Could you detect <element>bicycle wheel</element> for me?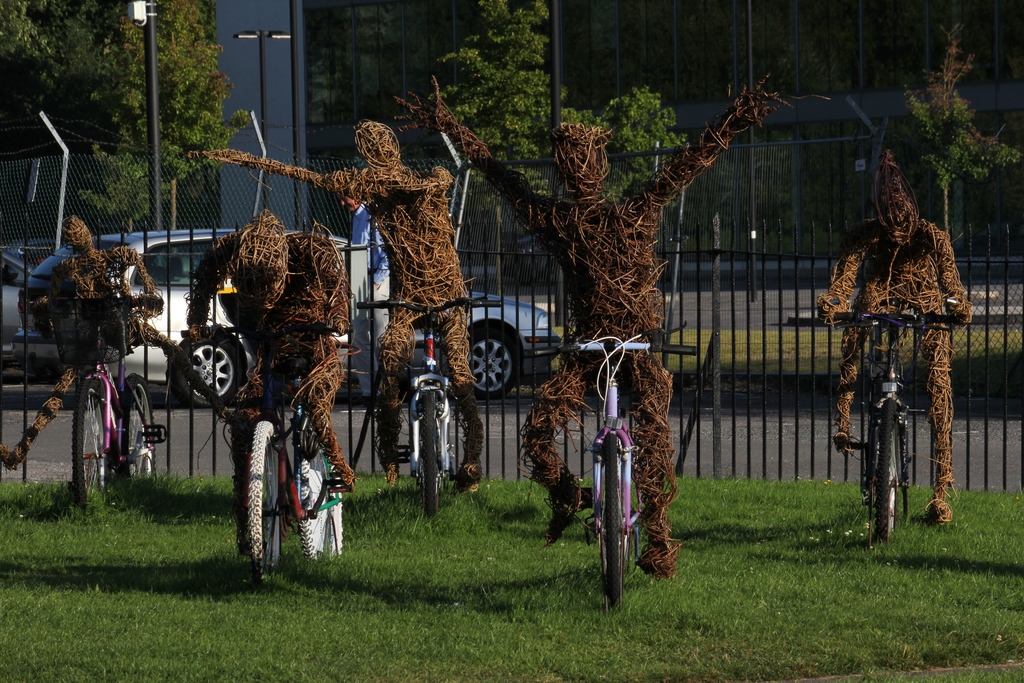
Detection result: x1=879 y1=400 x2=899 y2=544.
